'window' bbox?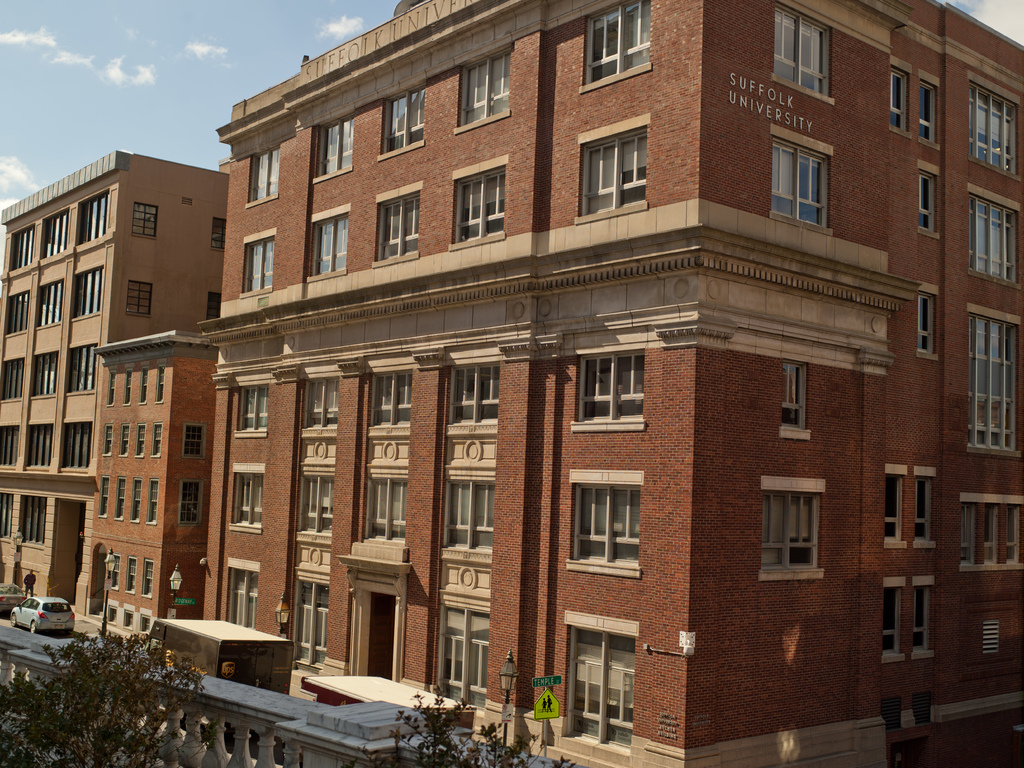
x1=114 y1=478 x2=128 y2=523
